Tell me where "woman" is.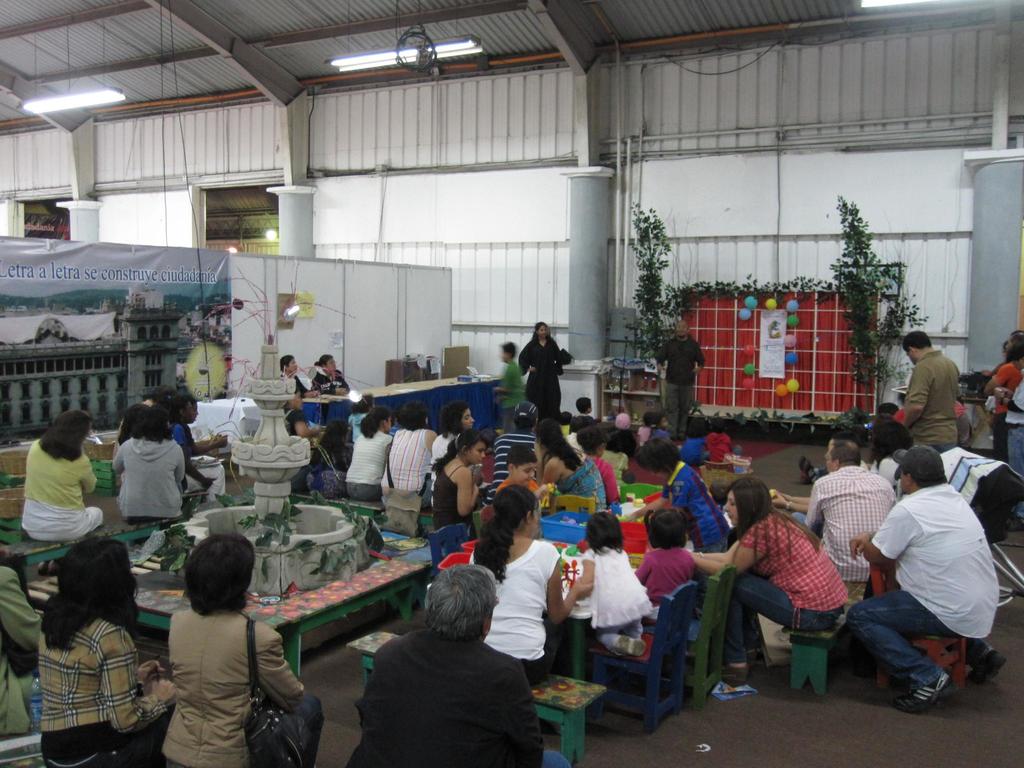
"woman" is at locate(307, 349, 358, 398).
